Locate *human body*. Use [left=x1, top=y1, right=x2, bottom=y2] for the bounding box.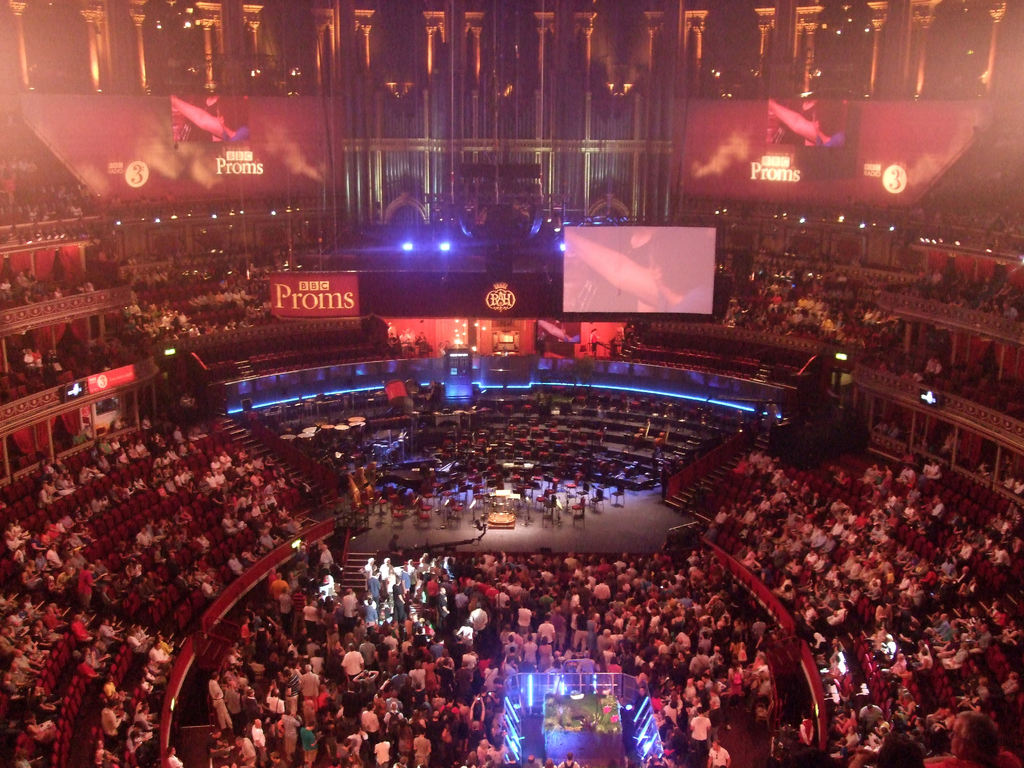
[left=93, top=627, right=111, bottom=662].
